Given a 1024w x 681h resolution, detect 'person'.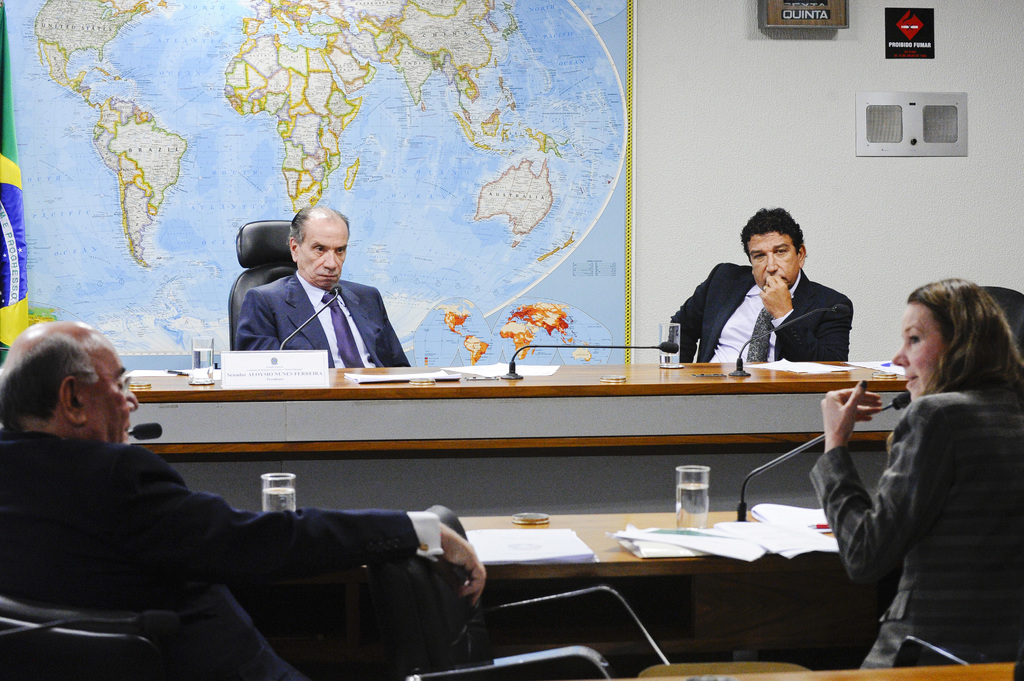
(x1=671, y1=207, x2=851, y2=365).
